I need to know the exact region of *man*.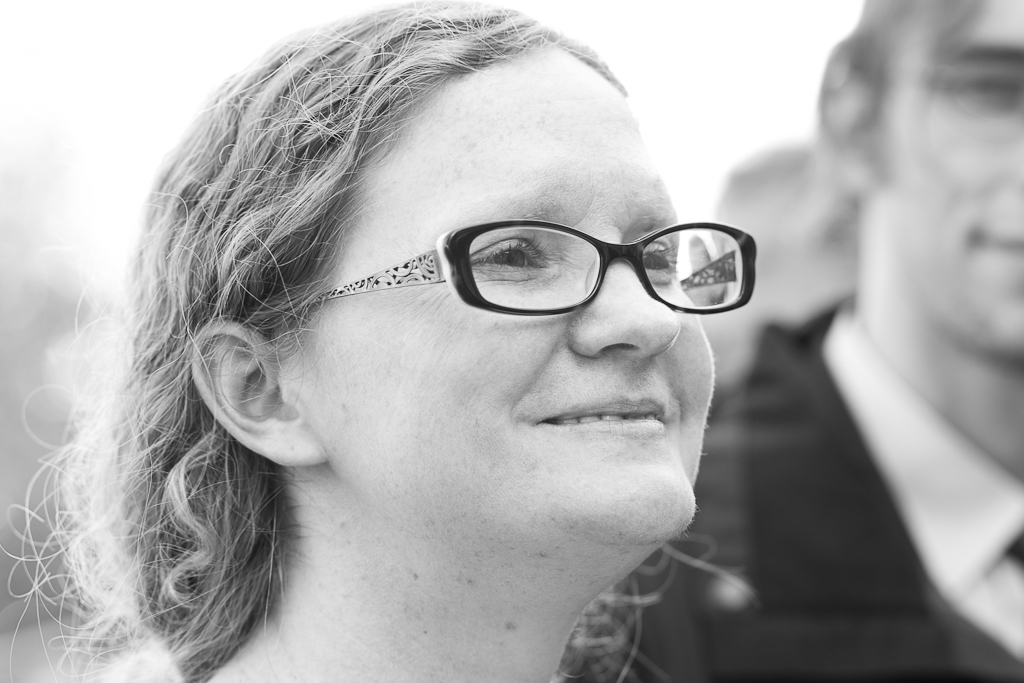
Region: 581 0 1023 682.
